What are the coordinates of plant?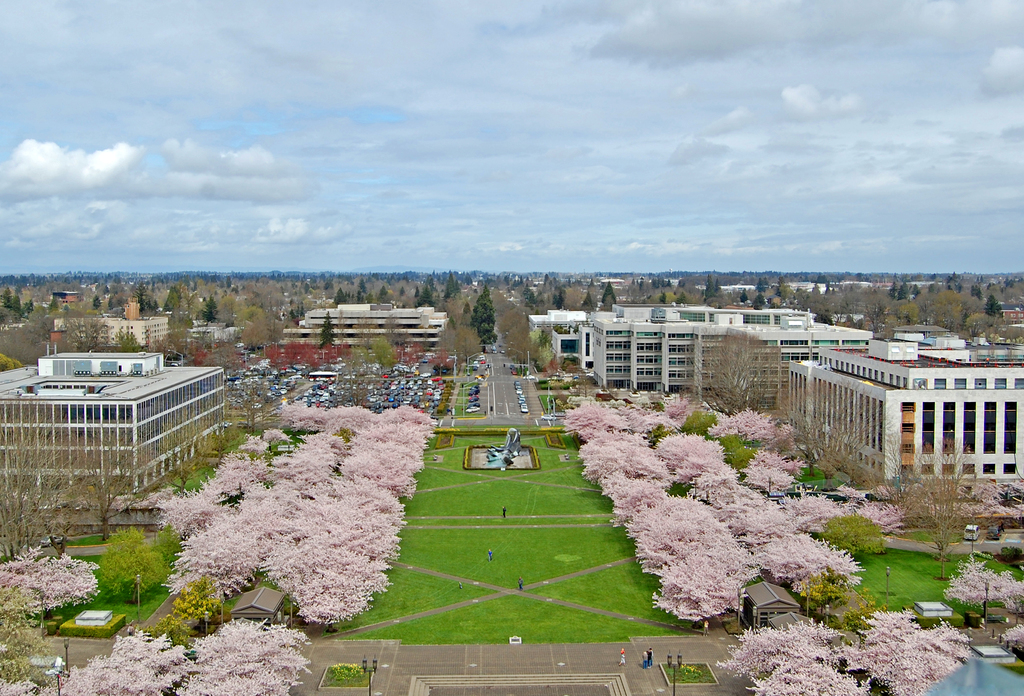
box(161, 464, 221, 491).
